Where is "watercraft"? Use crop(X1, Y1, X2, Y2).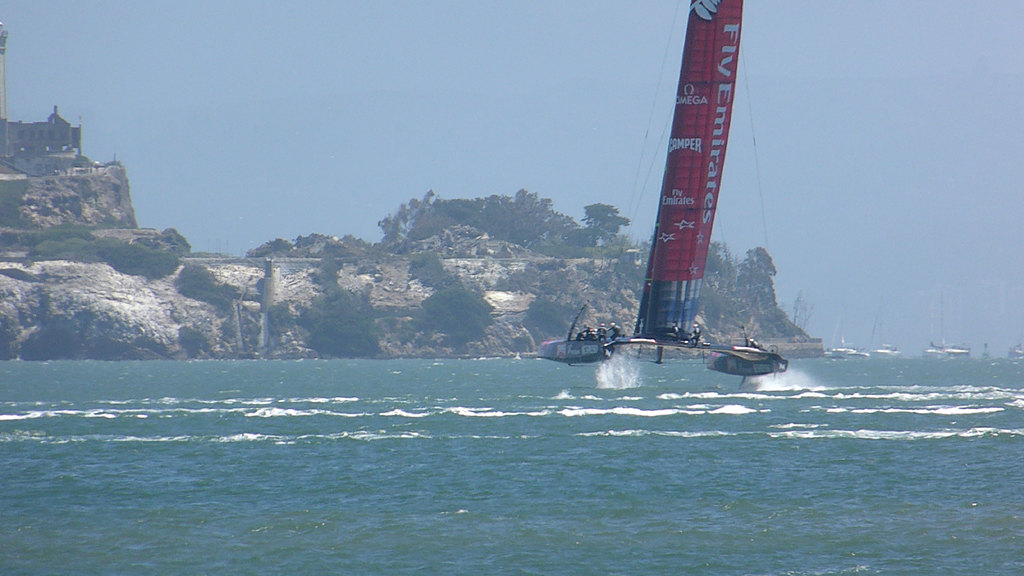
crop(823, 320, 870, 364).
